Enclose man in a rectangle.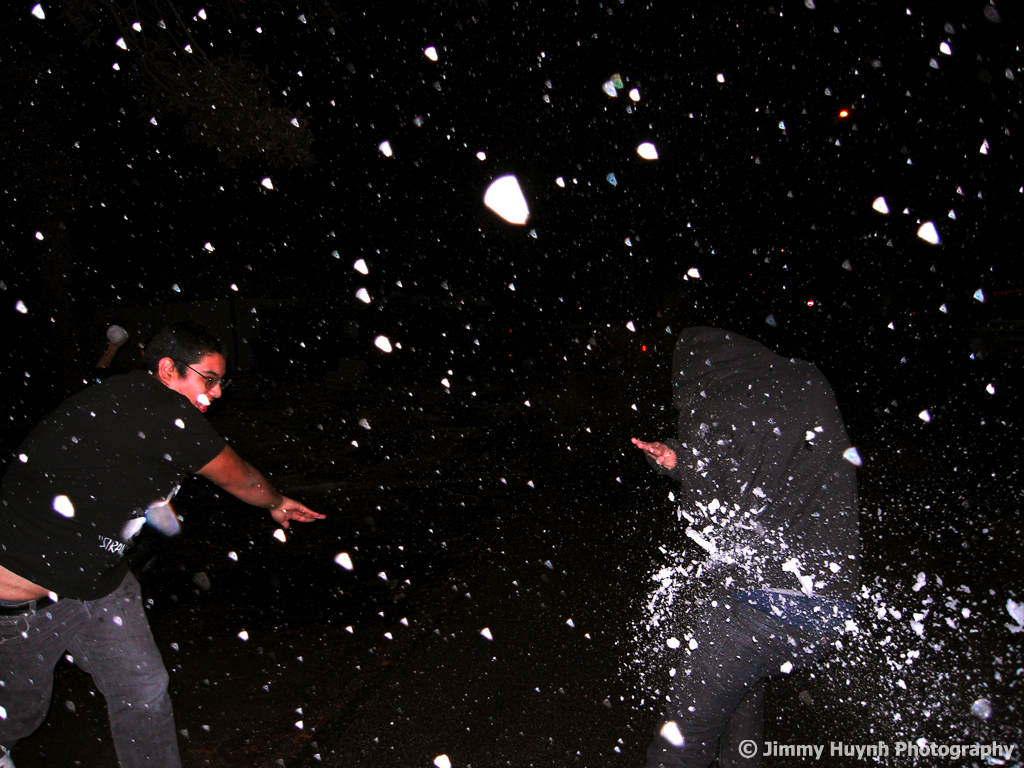
<region>6, 333, 335, 764</region>.
